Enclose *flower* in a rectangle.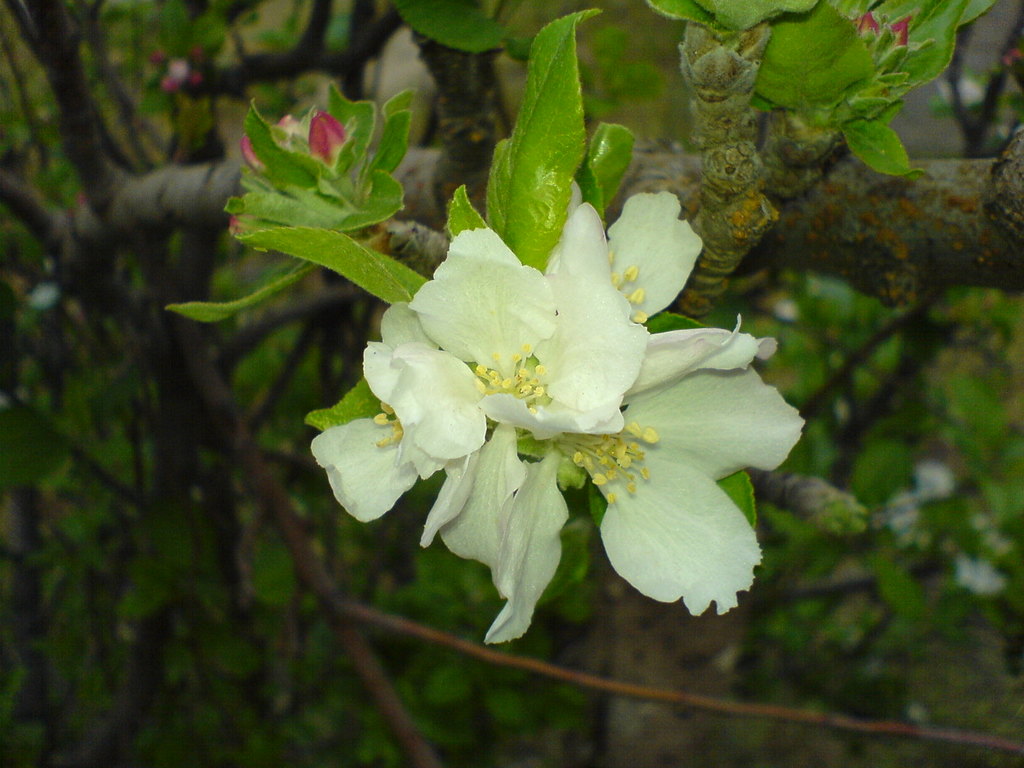
304:111:350:177.
